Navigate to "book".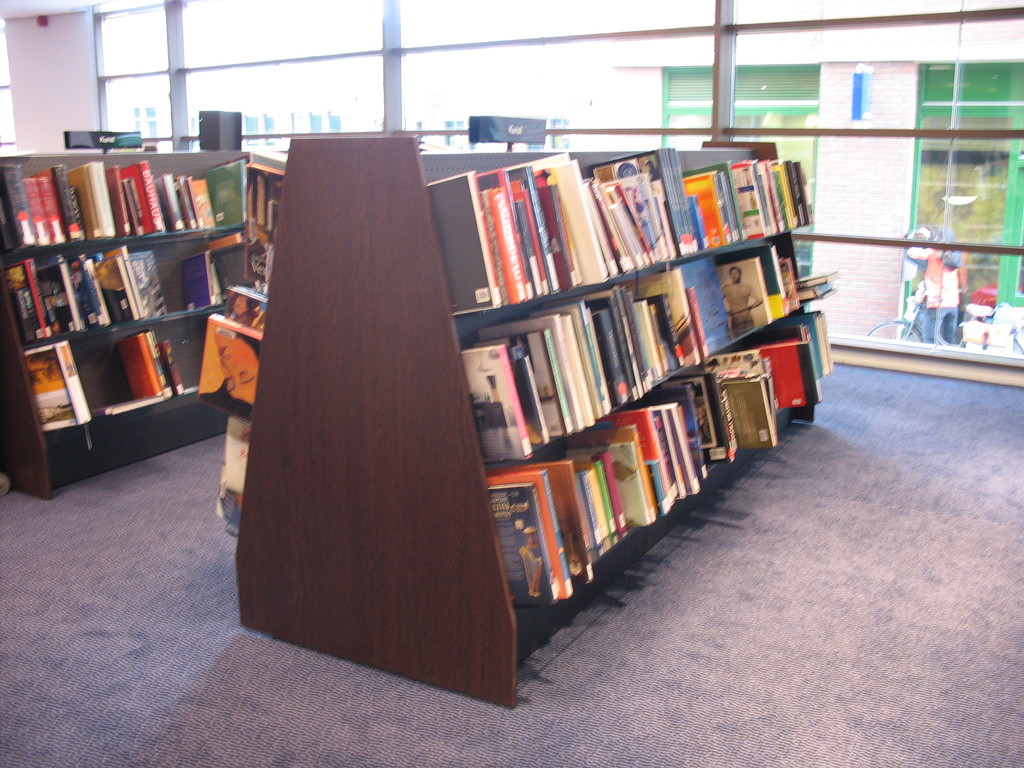
Navigation target: BBox(449, 342, 536, 460).
